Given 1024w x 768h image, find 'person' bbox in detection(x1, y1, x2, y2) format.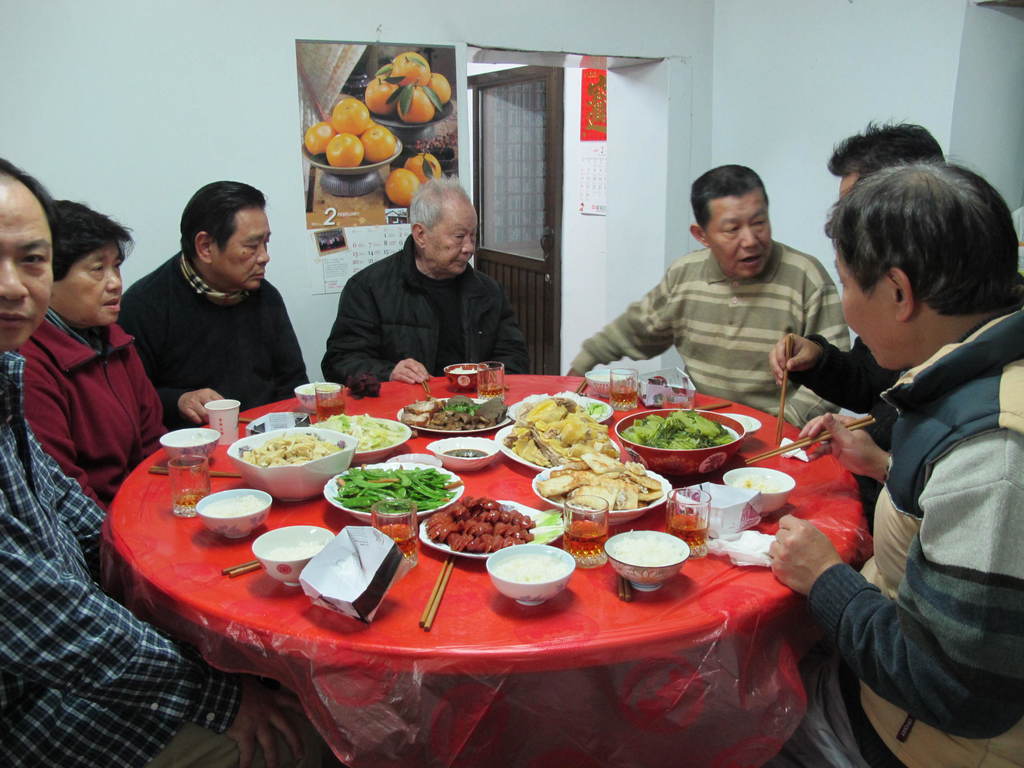
detection(21, 198, 173, 515).
